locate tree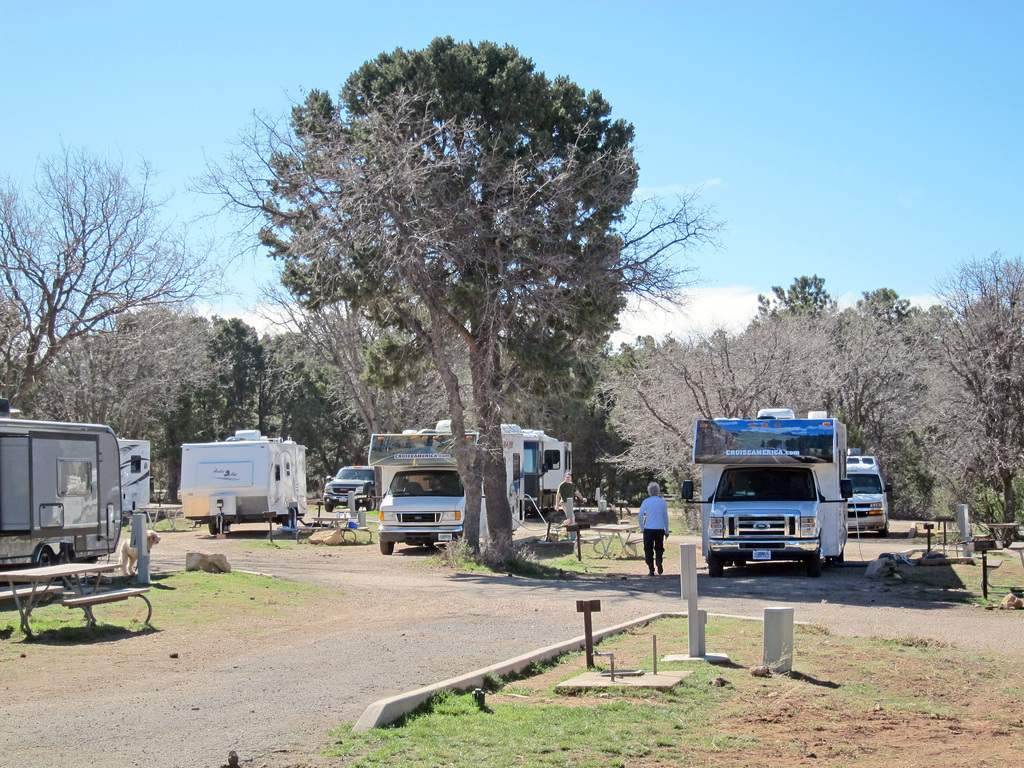
[38,311,198,436]
